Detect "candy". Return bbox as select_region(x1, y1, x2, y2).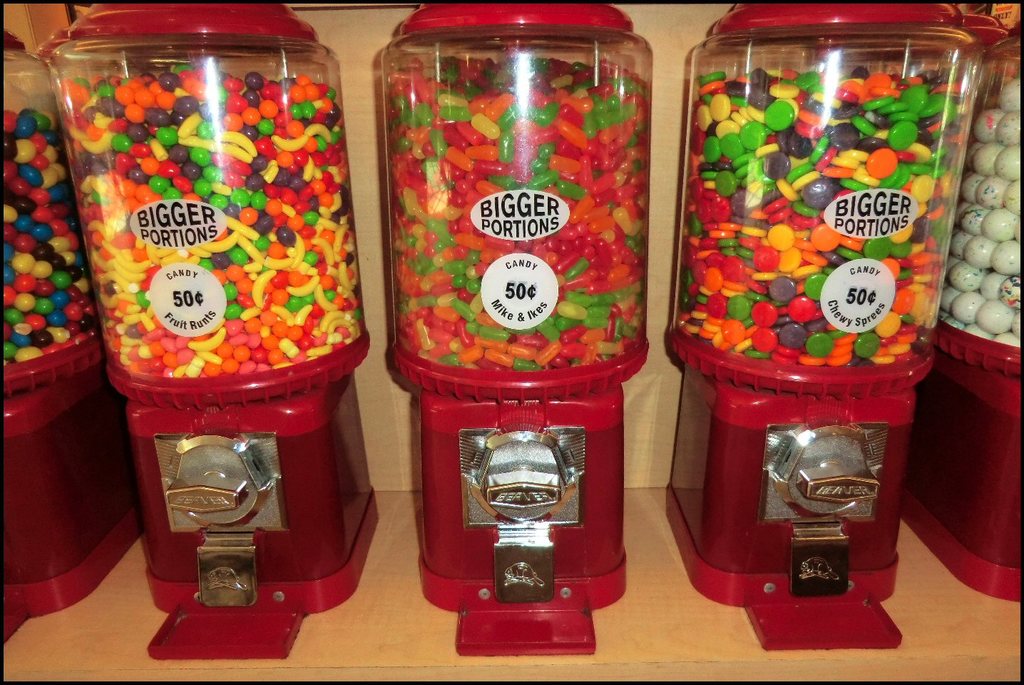
select_region(971, 173, 1013, 203).
